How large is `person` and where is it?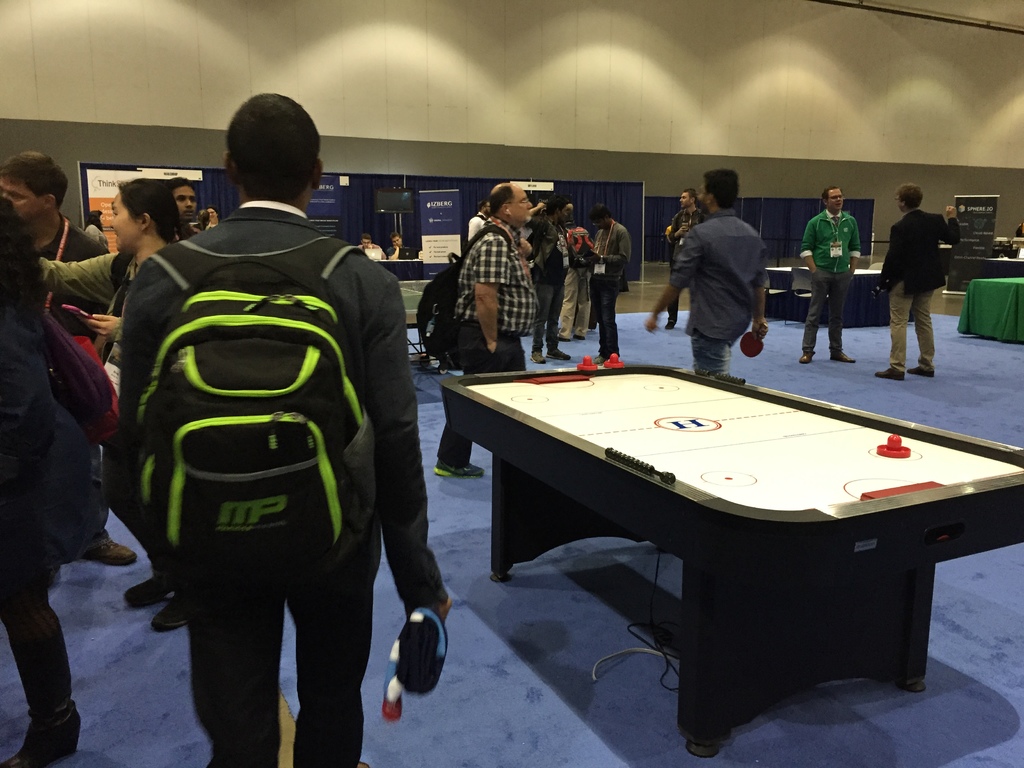
Bounding box: bbox=(1015, 220, 1023, 241).
